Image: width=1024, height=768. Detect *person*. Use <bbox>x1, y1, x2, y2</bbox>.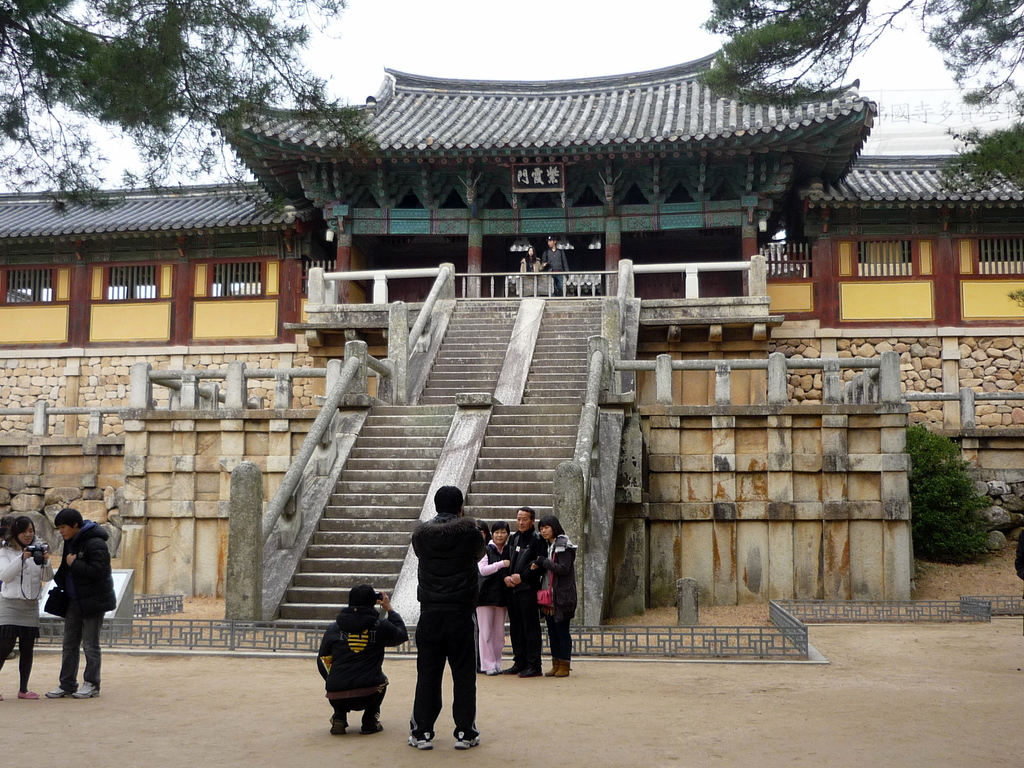
<bbox>0, 519, 53, 701</bbox>.
